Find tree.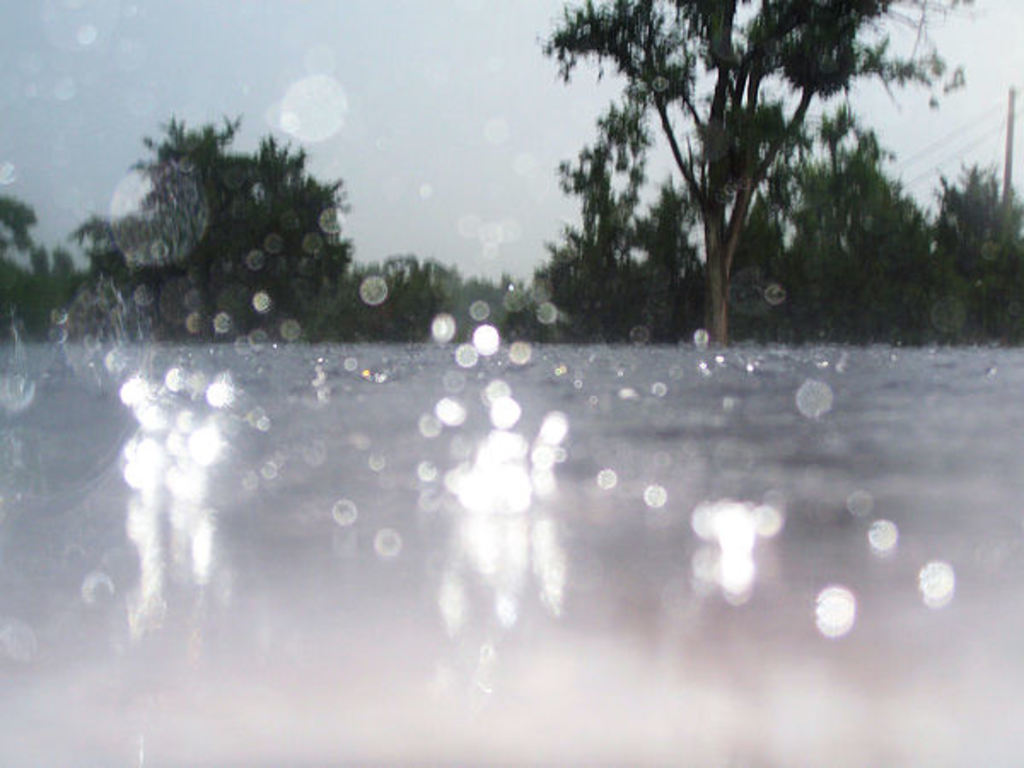
425:278:556:364.
